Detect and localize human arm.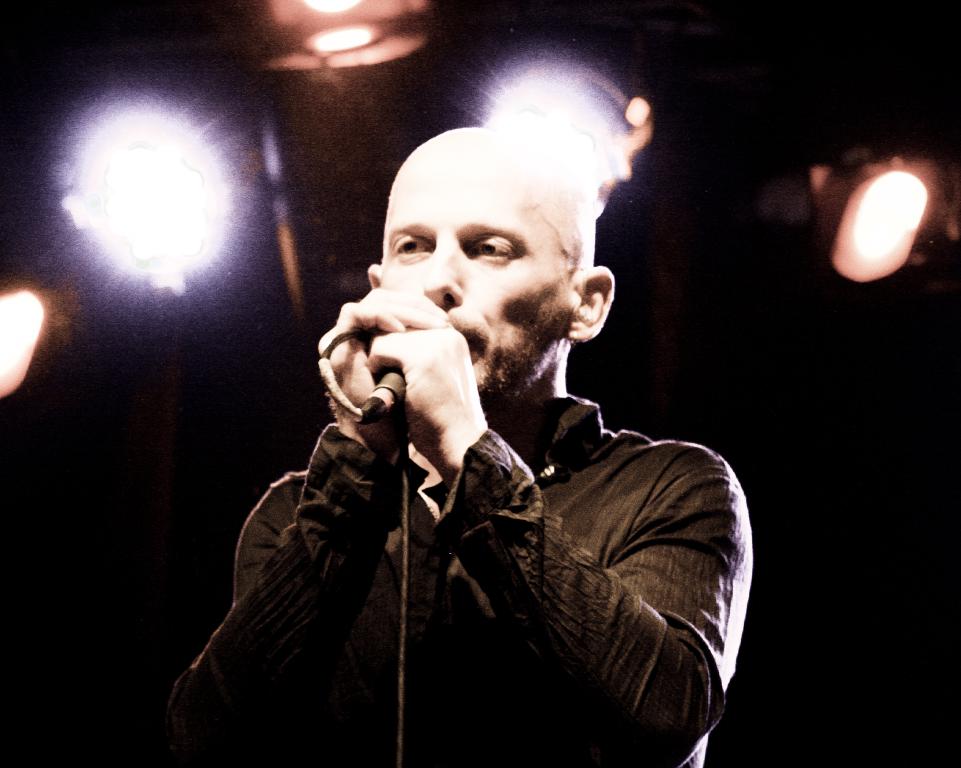
Localized at locate(172, 257, 452, 767).
